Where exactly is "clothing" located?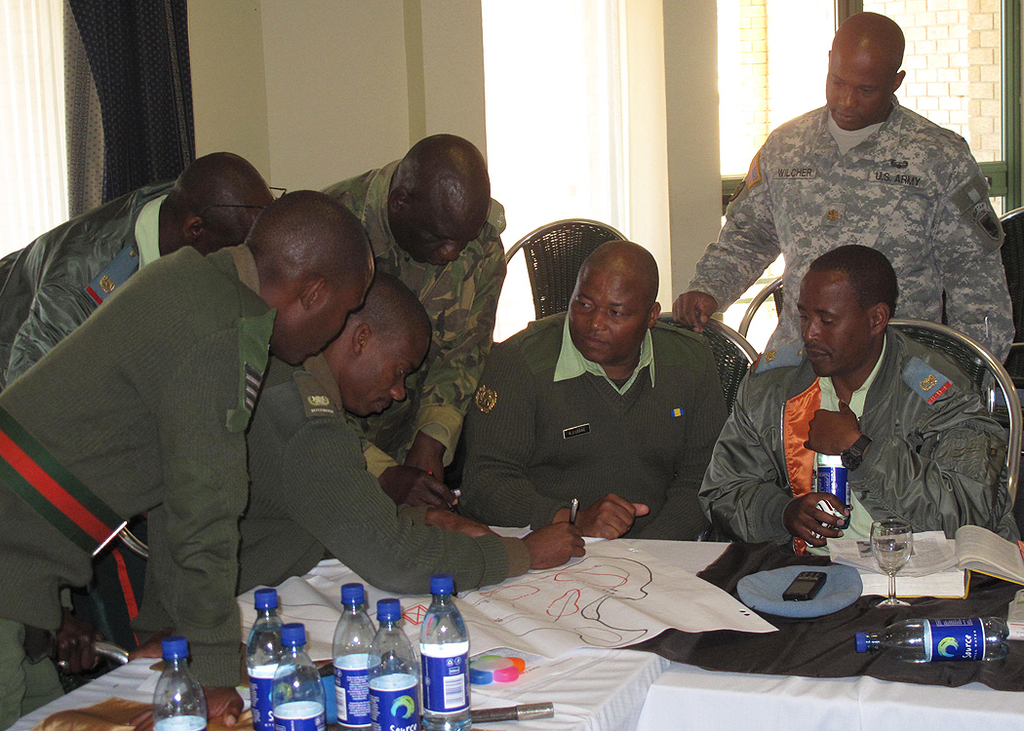
Its bounding box is bbox=(454, 314, 778, 556).
